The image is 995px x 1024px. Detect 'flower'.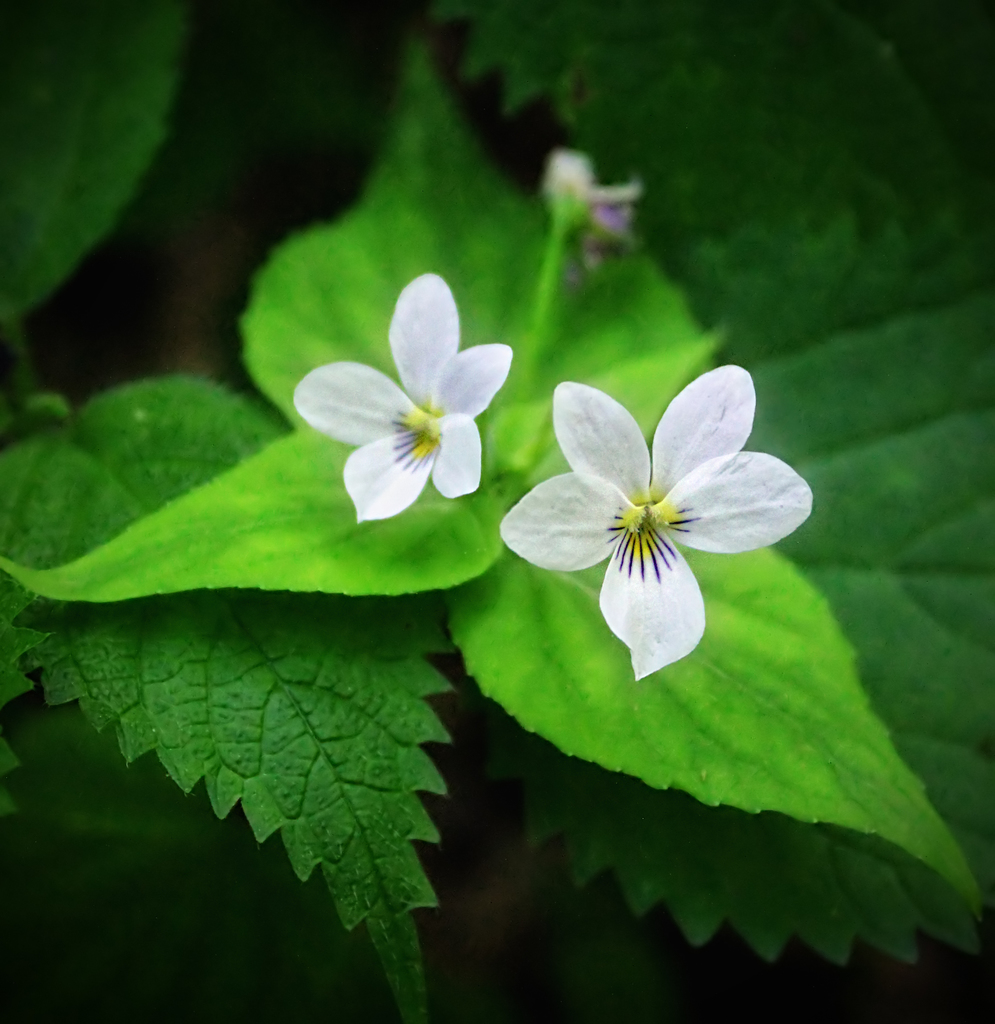
Detection: [left=290, top=271, right=514, bottom=531].
